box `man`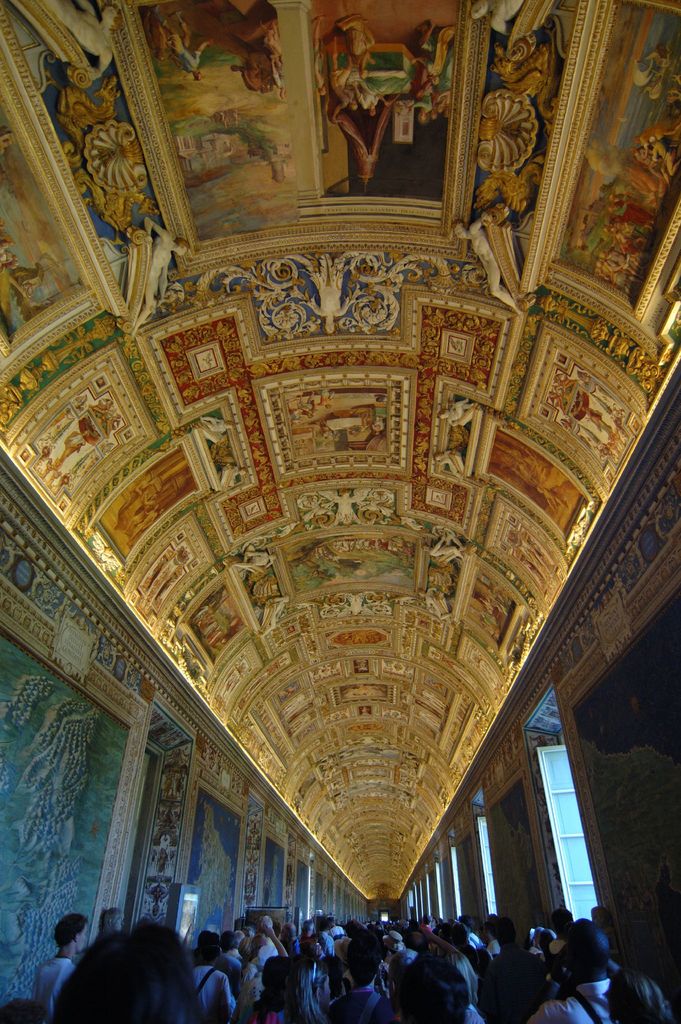
l=158, t=3, r=214, b=81
